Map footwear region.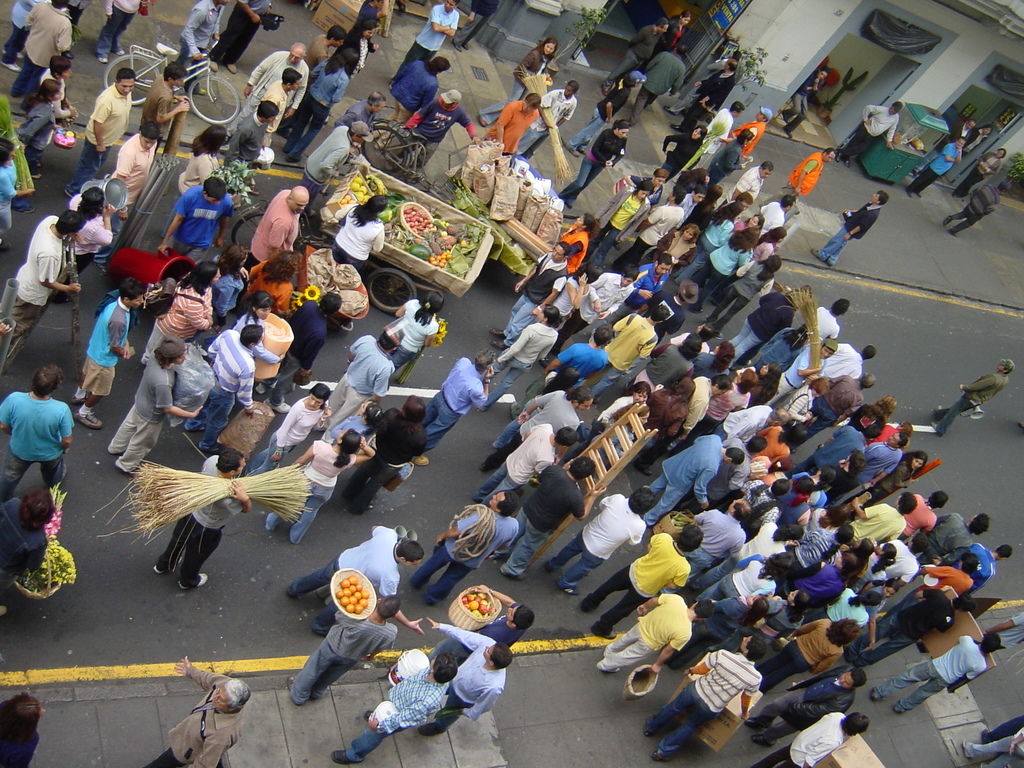
Mapped to 100:56:108:63.
